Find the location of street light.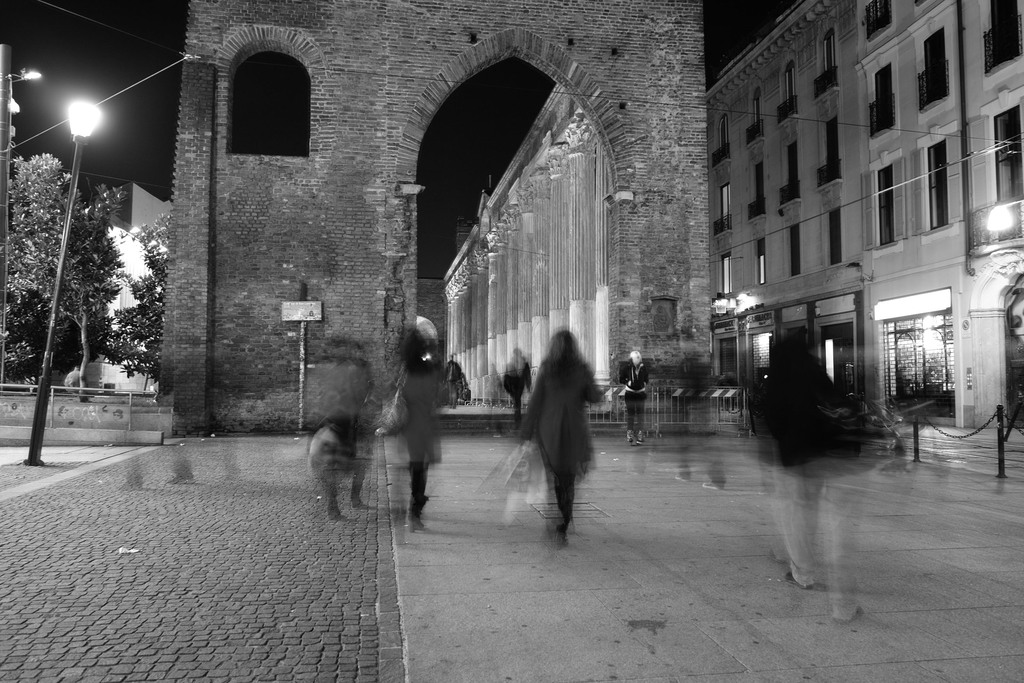
Location: 44/102/102/459.
